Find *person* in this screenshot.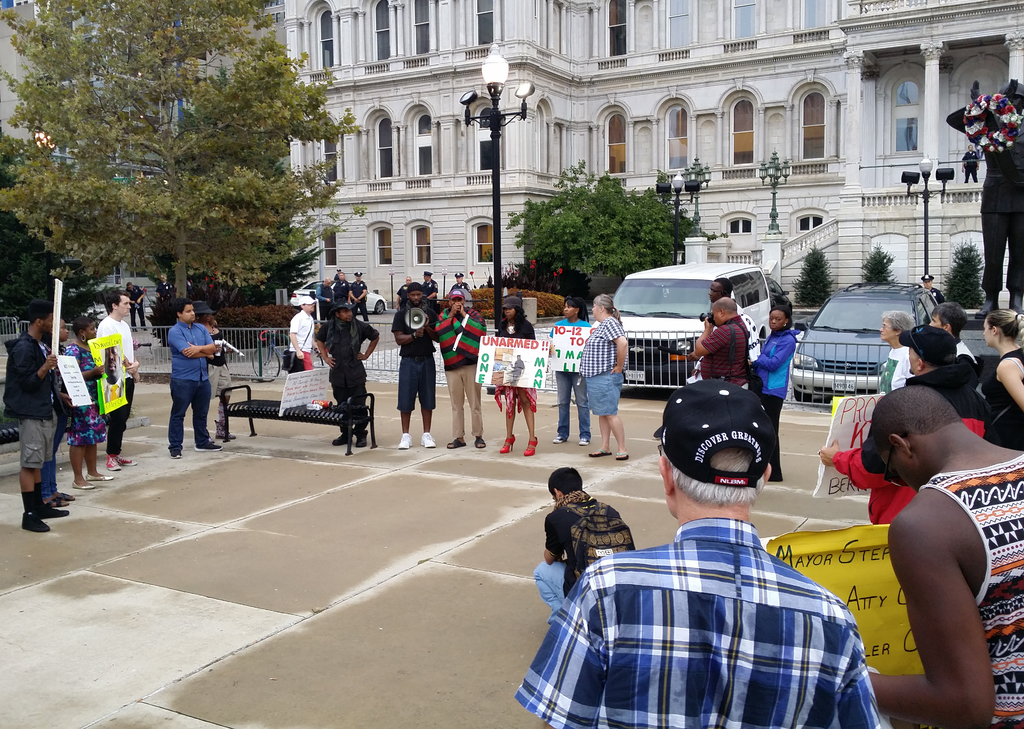
The bounding box for *person* is 877/306/906/398.
